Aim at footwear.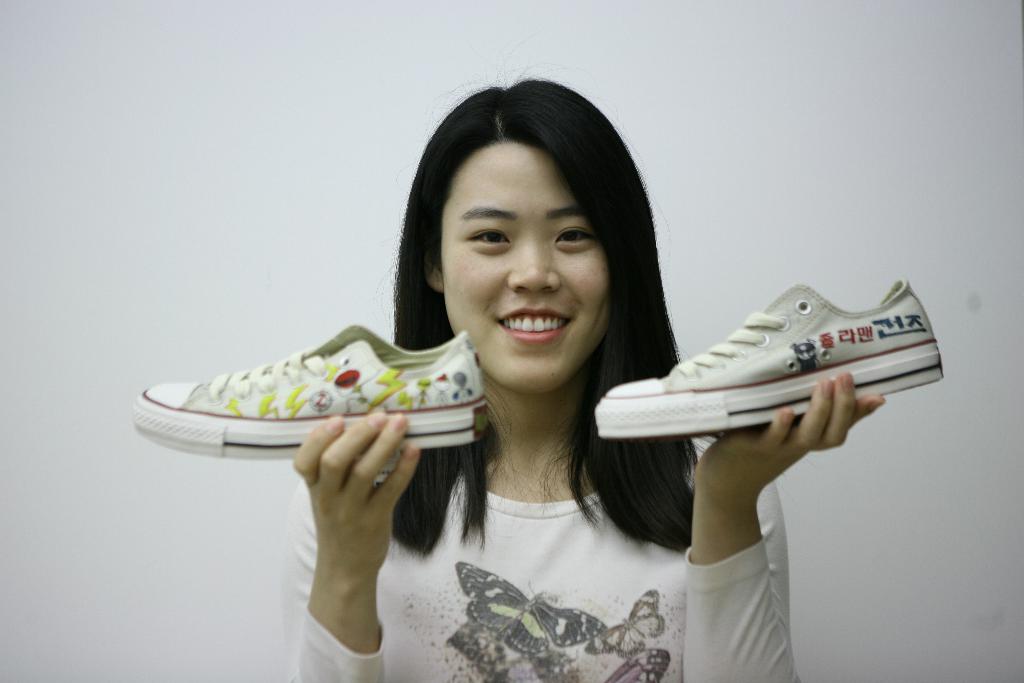
Aimed at 595:277:944:440.
